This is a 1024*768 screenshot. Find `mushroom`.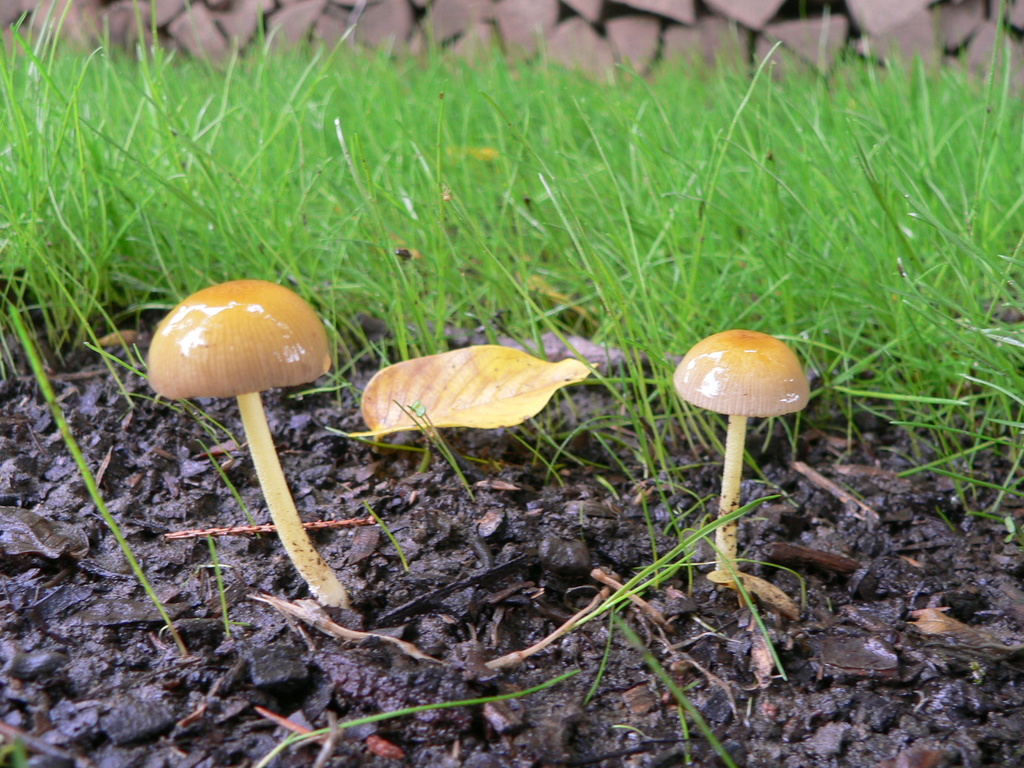
Bounding box: left=673, top=329, right=810, bottom=577.
